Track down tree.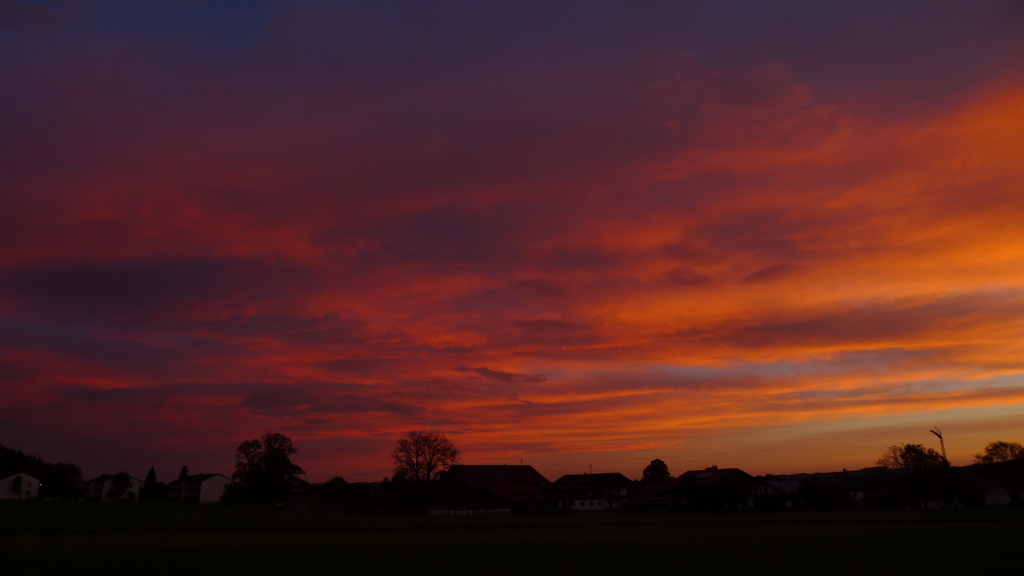
Tracked to bbox=[973, 440, 1023, 477].
